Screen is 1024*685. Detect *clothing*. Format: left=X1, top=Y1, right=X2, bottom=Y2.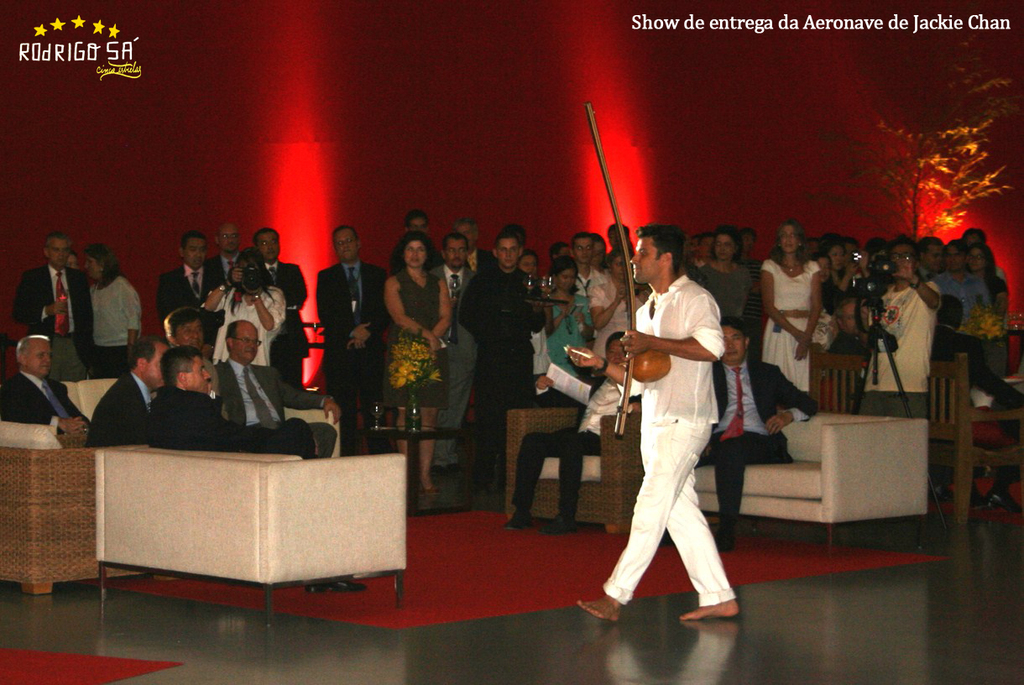
left=18, top=258, right=84, bottom=340.
